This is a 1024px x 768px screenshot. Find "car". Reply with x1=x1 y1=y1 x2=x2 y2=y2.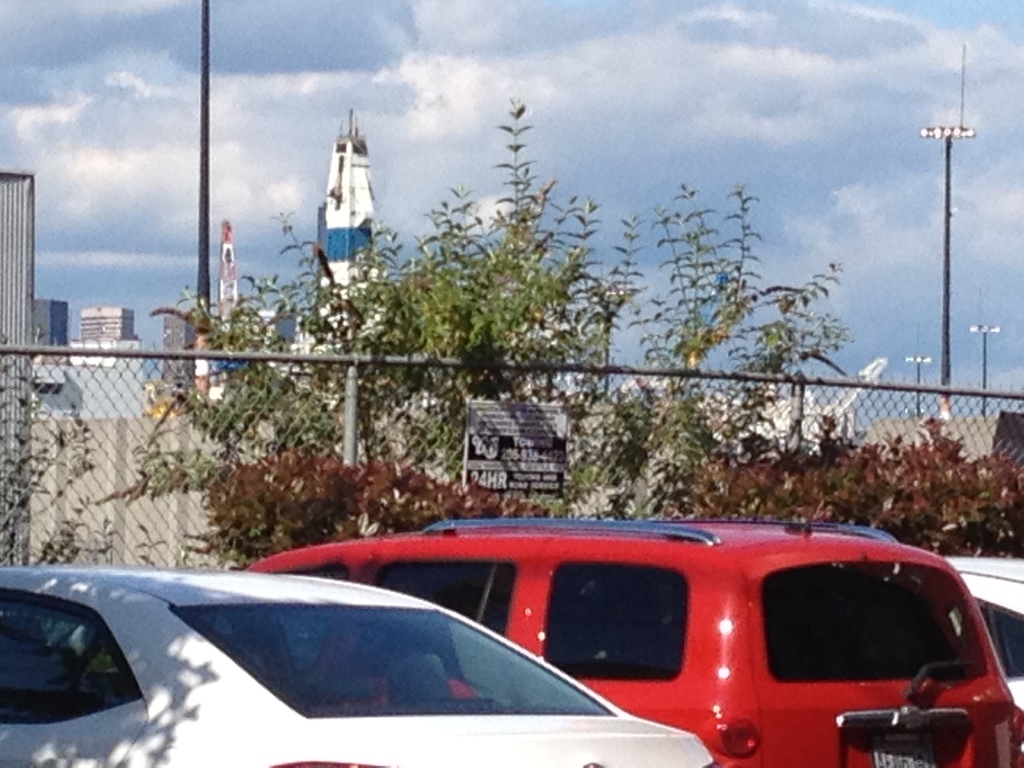
x1=238 y1=509 x2=1022 y2=767.
